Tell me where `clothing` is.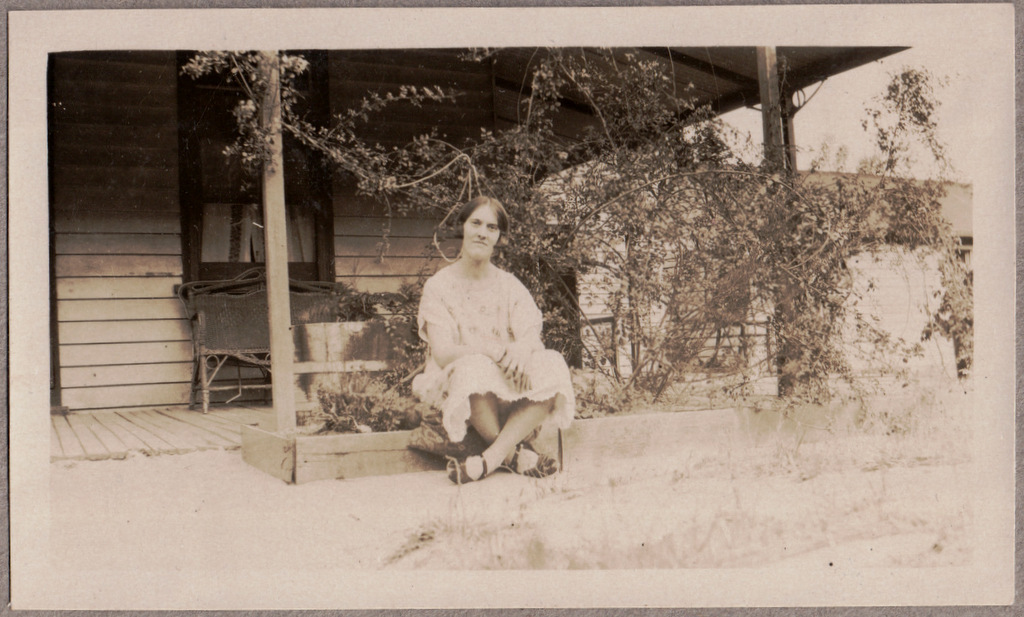
`clothing` is at 409,232,571,463.
